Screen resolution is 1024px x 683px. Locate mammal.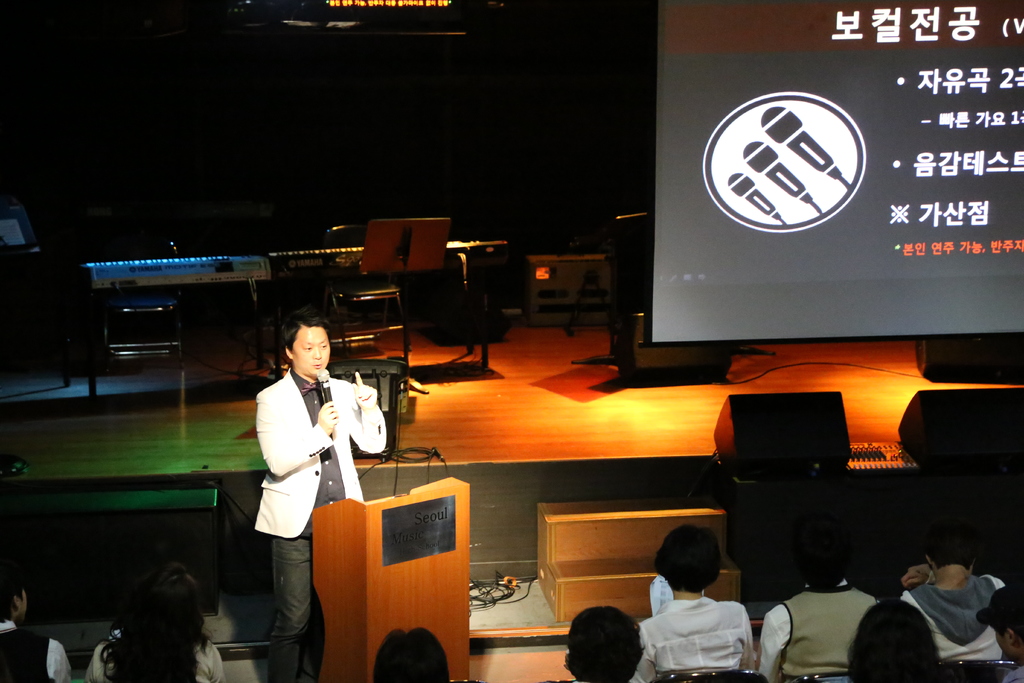
850 600 936 682.
